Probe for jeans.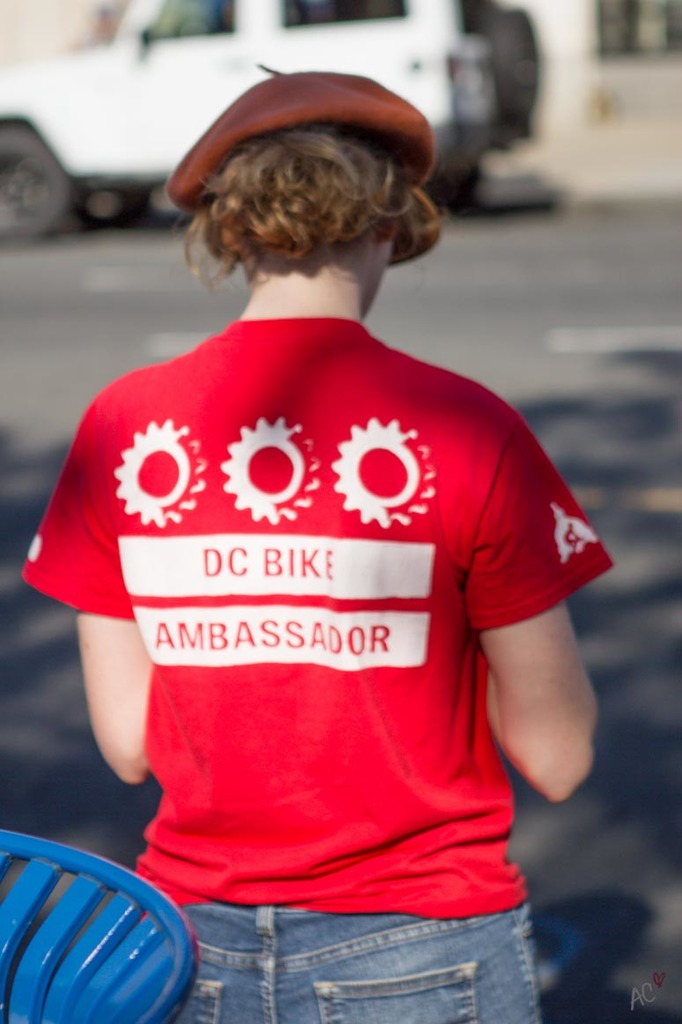
Probe result: bbox(166, 888, 504, 1019).
